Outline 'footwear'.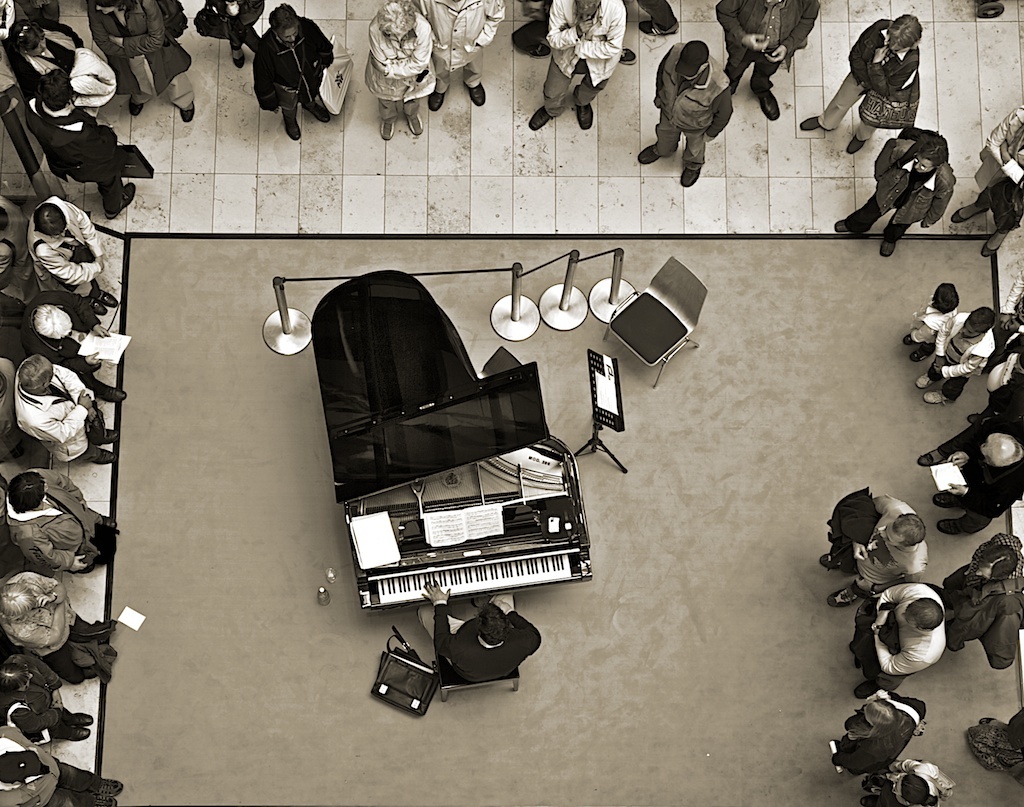
Outline: pyautogui.locateOnScreen(463, 77, 489, 108).
